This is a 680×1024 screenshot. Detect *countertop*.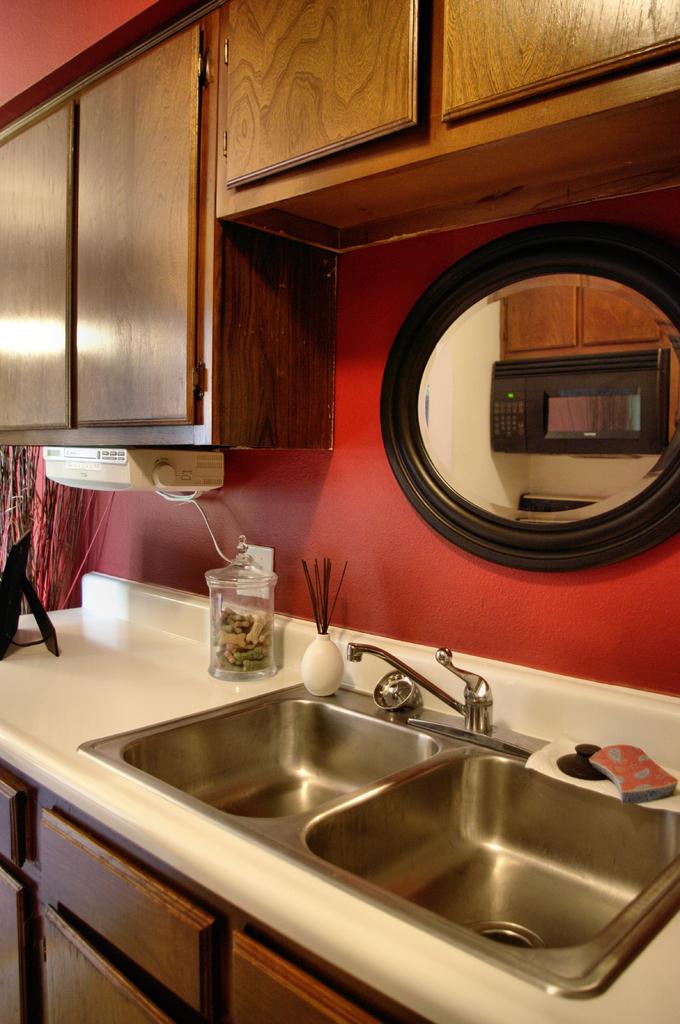
BBox(0, 565, 679, 1023).
